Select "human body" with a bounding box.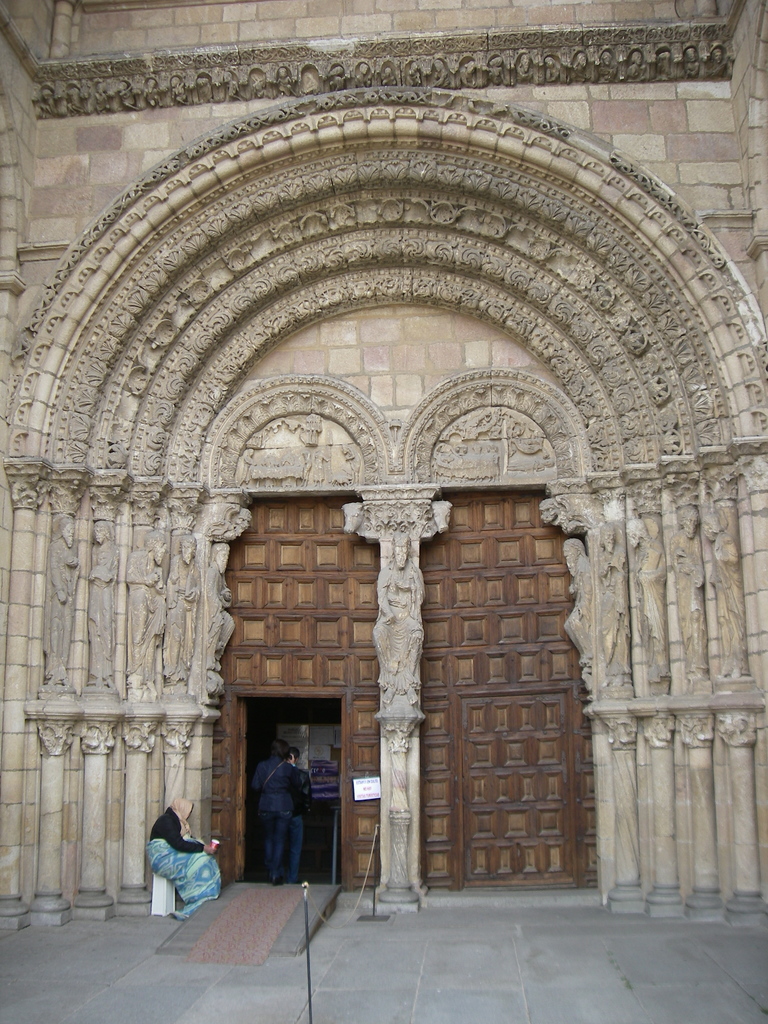
Rect(250, 758, 298, 886).
